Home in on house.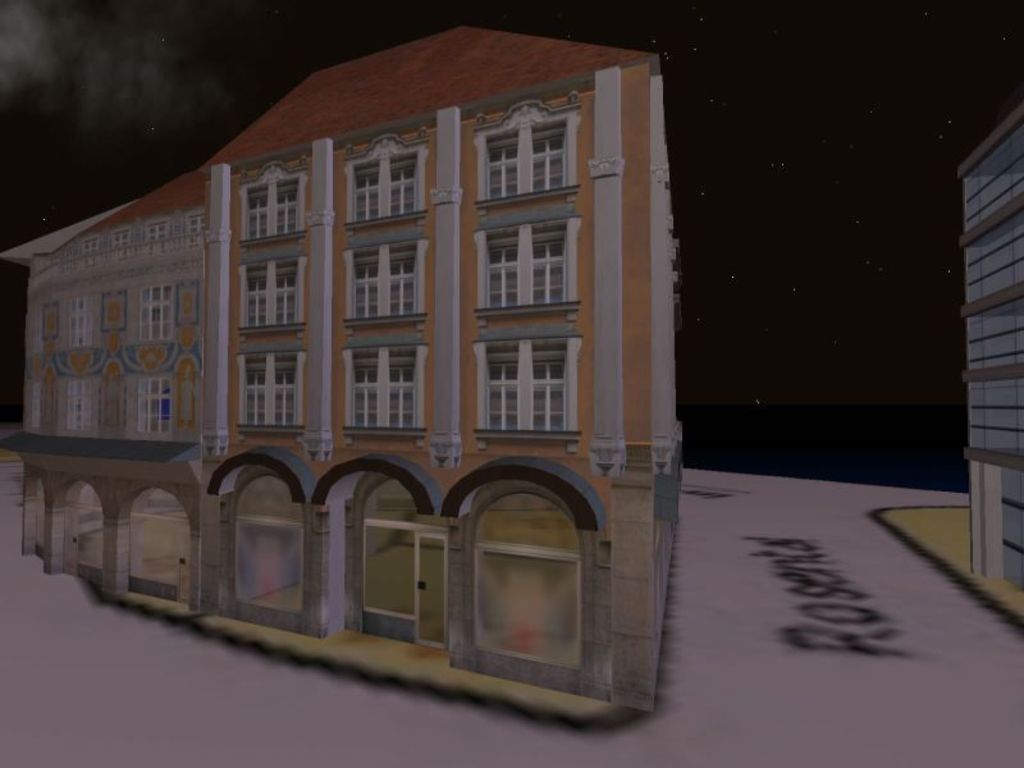
Homed in at select_region(956, 97, 1023, 595).
